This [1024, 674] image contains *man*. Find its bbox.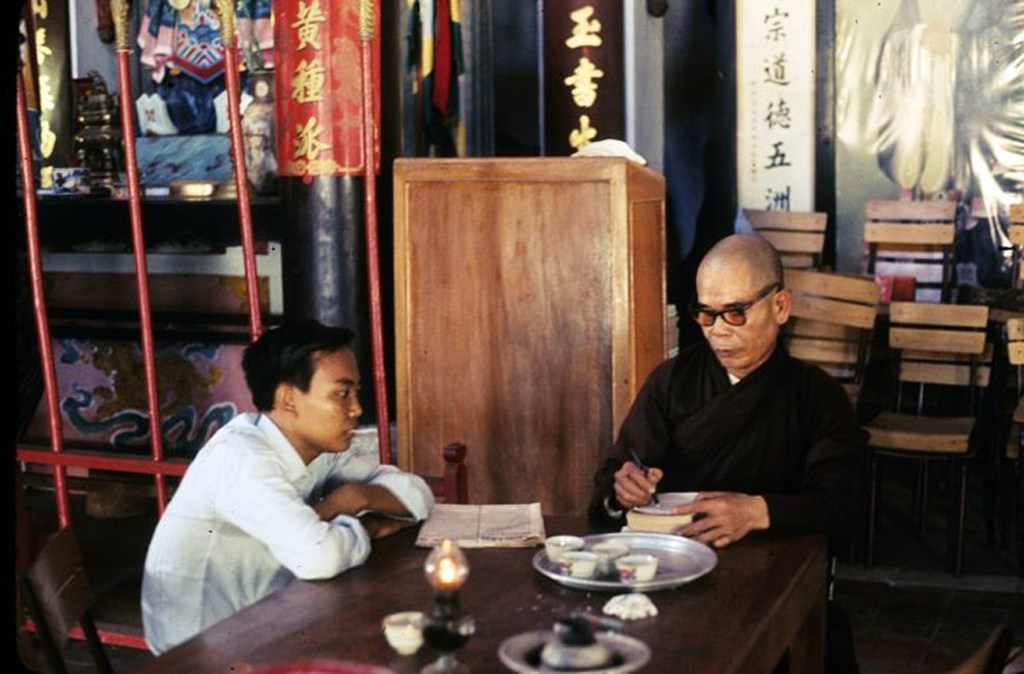
(x1=131, y1=317, x2=434, y2=654).
